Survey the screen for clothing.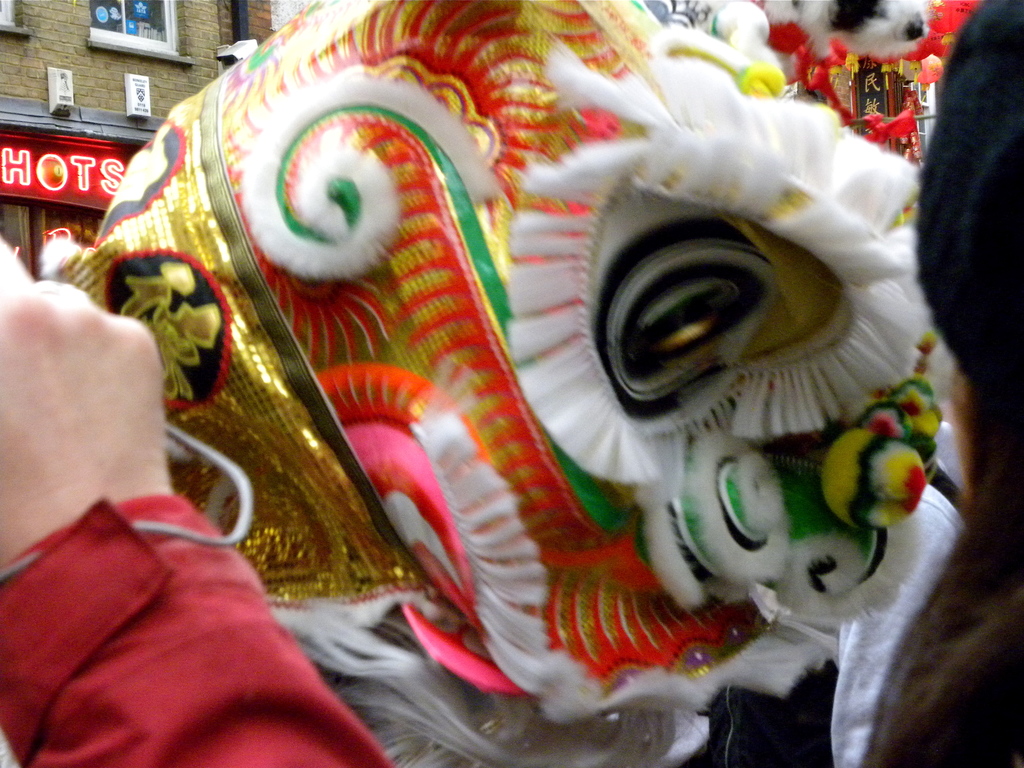
Survey found: bbox=(0, 492, 393, 767).
